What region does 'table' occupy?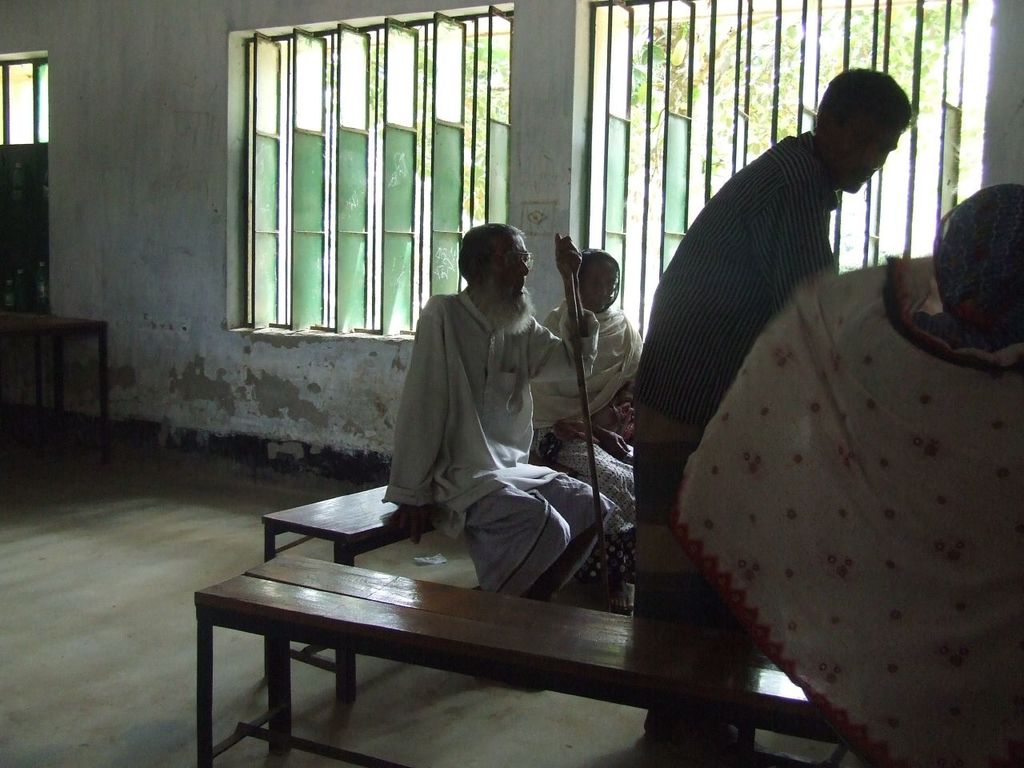
[204, 543, 762, 740].
